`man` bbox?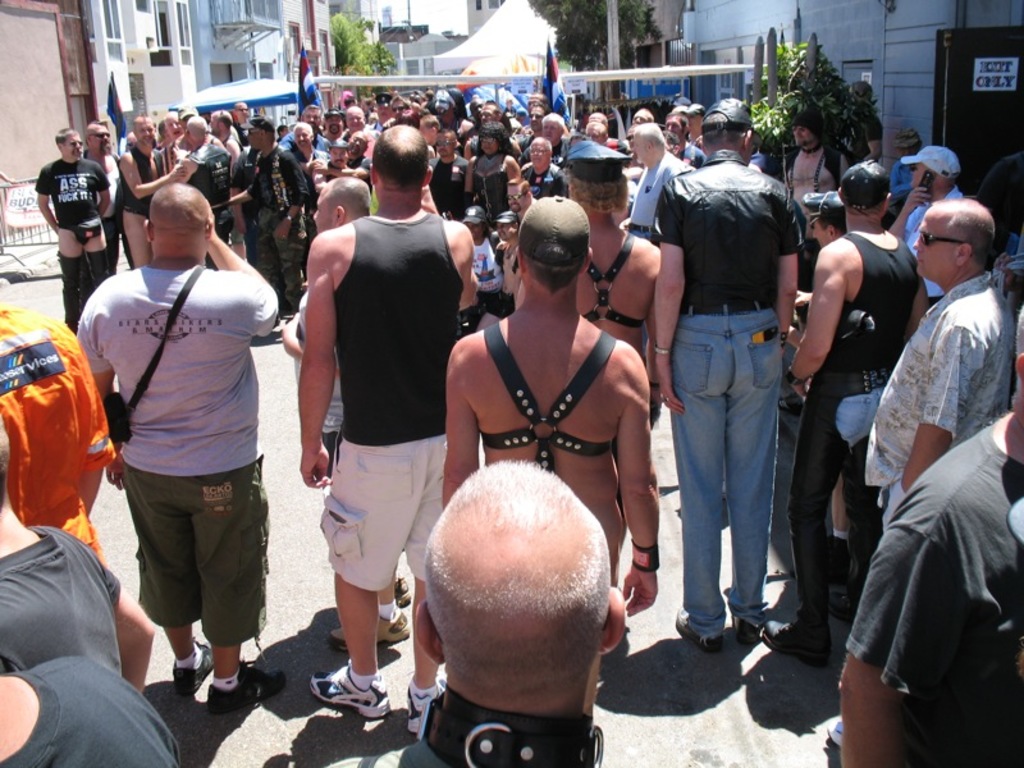
Rect(618, 116, 696, 242)
